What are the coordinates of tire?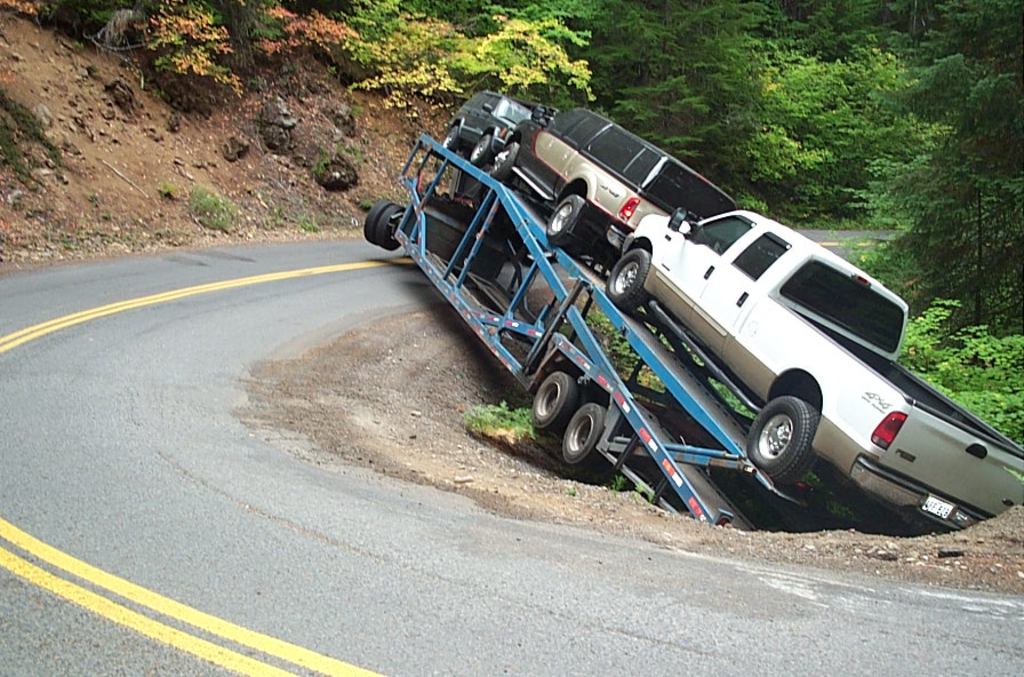
373/191/424/253.
